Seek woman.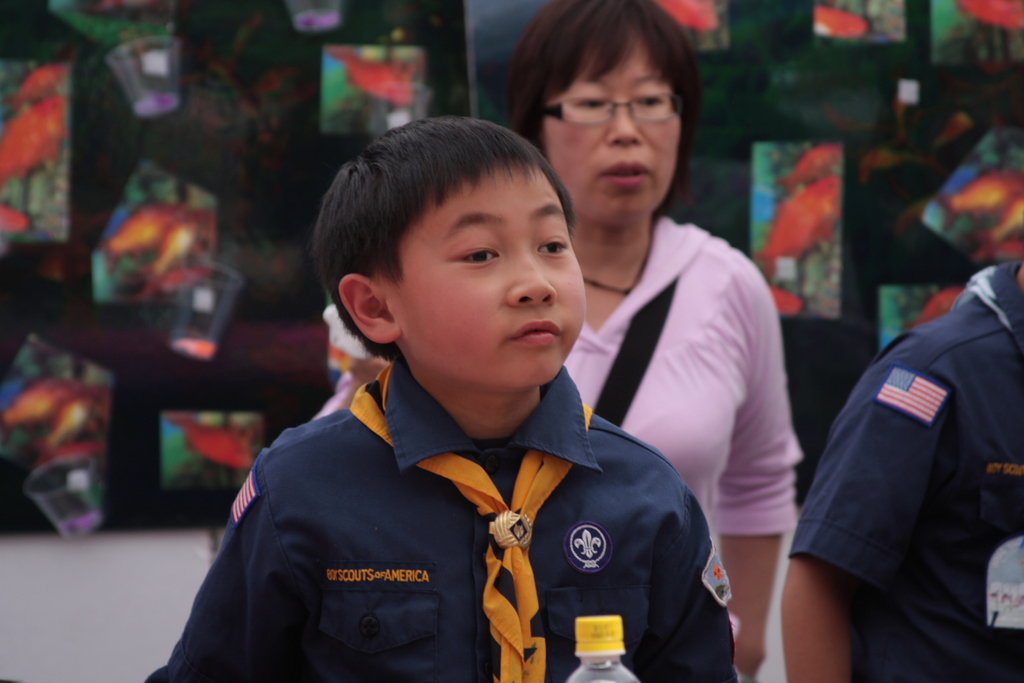
pyautogui.locateOnScreen(346, 58, 800, 680).
